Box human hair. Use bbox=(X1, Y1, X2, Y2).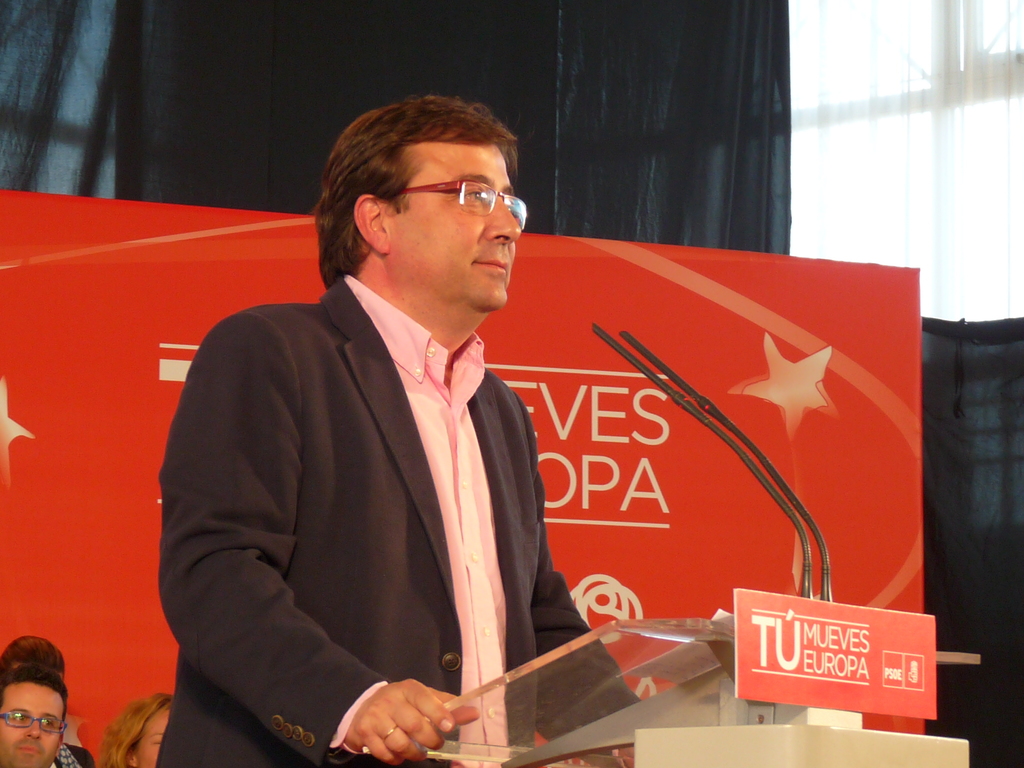
bbox=(320, 90, 518, 289).
